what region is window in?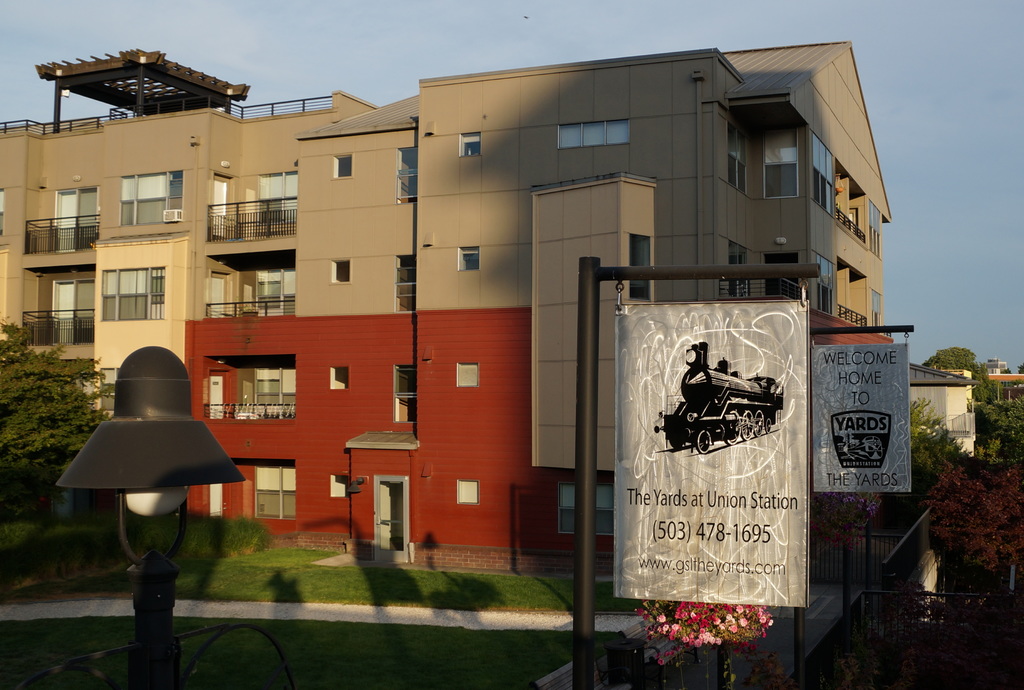
bbox(392, 365, 419, 425).
